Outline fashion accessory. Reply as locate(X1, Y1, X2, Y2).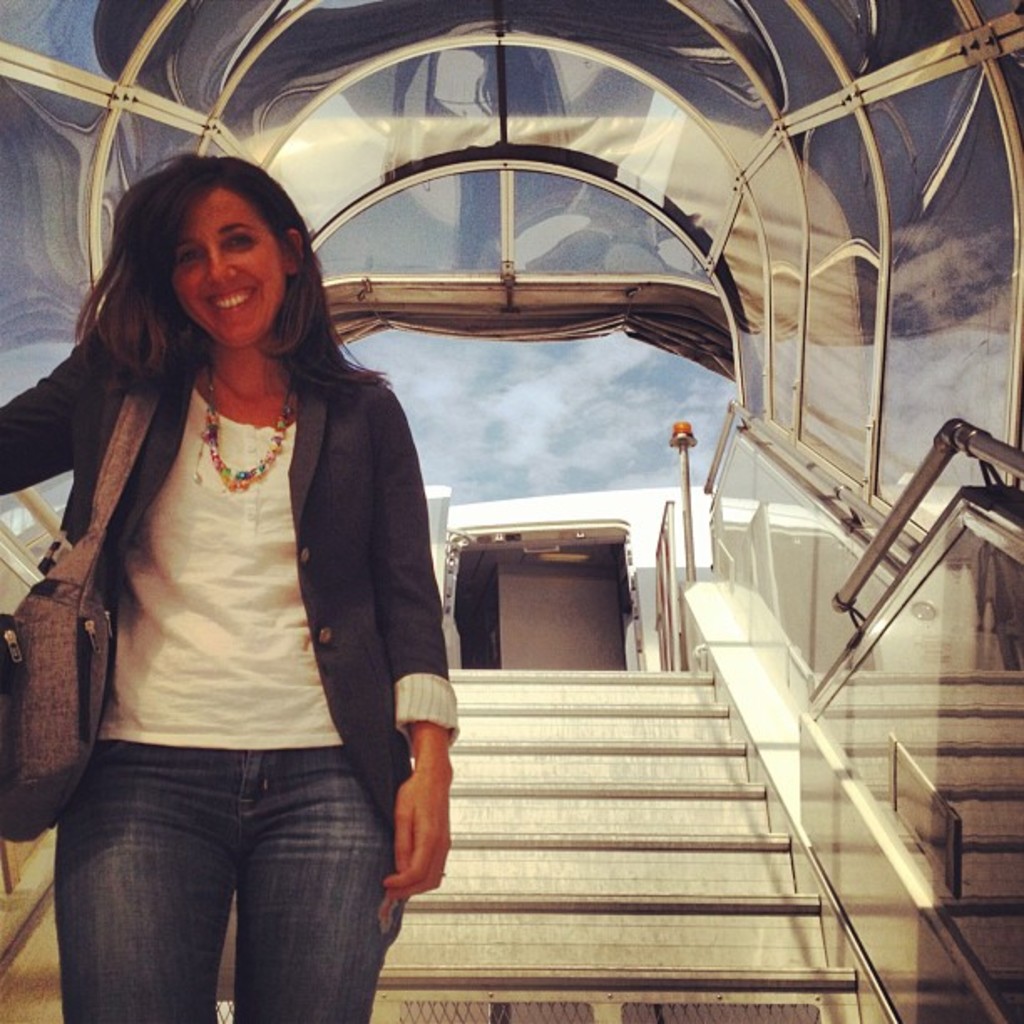
locate(196, 358, 301, 492).
